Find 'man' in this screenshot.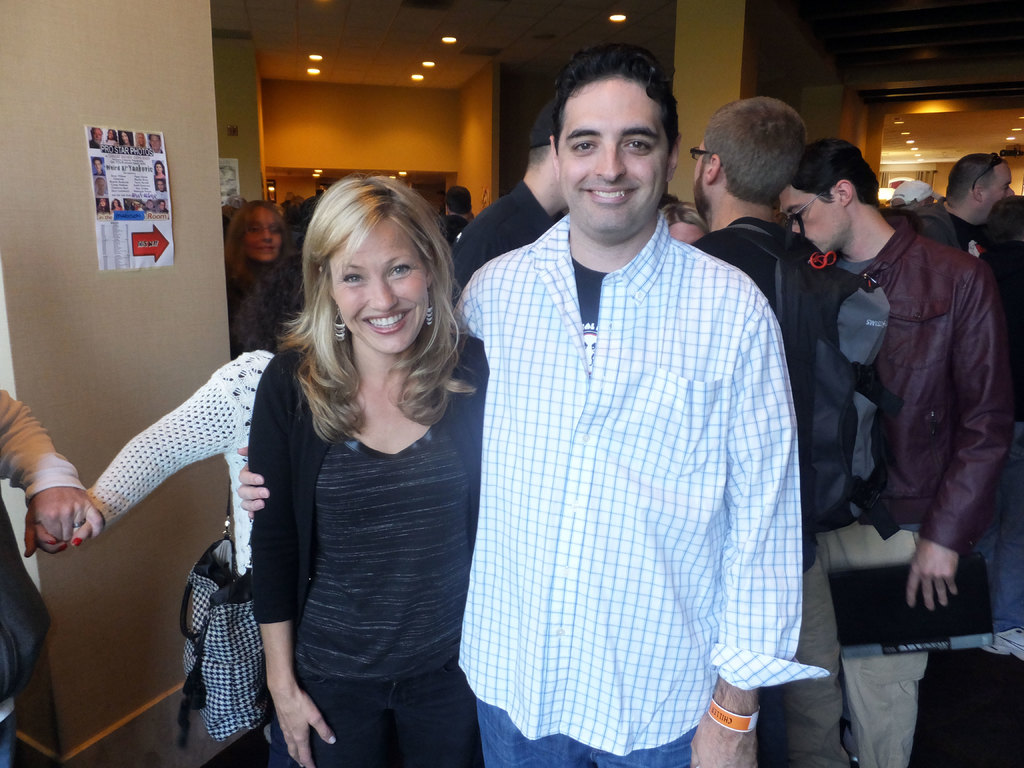
The bounding box for 'man' is 449/97/568/300.
